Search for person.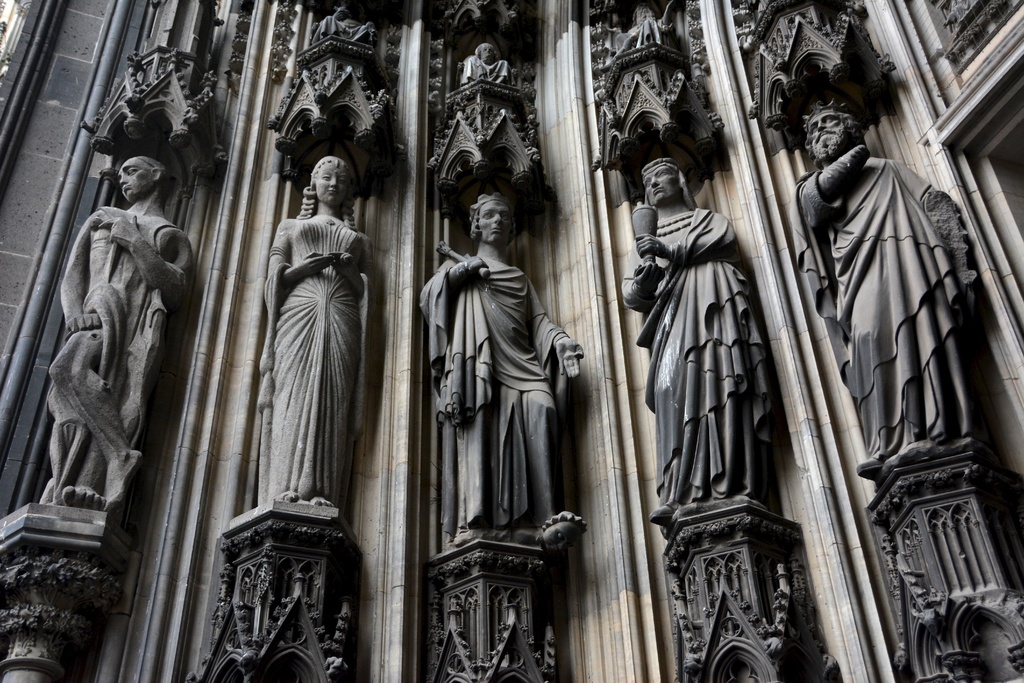
Found at (432,168,584,645).
